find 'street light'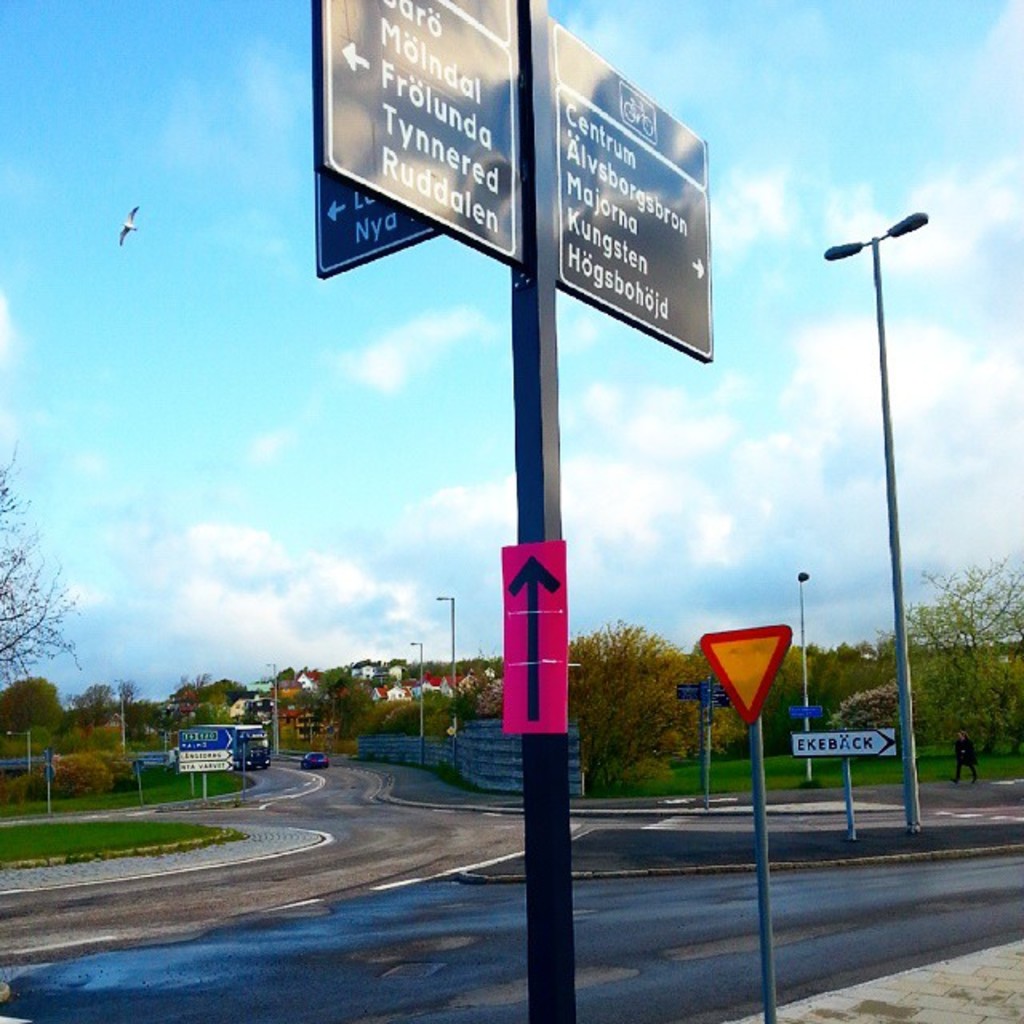
(435,590,456,781)
